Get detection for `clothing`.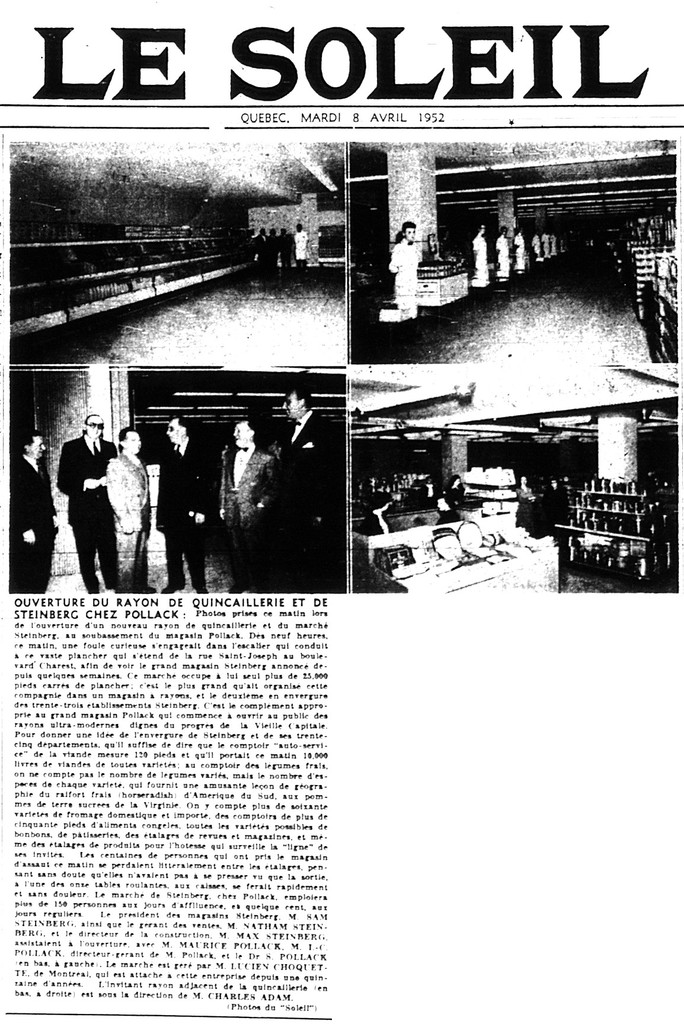
Detection: 273:406:344:595.
